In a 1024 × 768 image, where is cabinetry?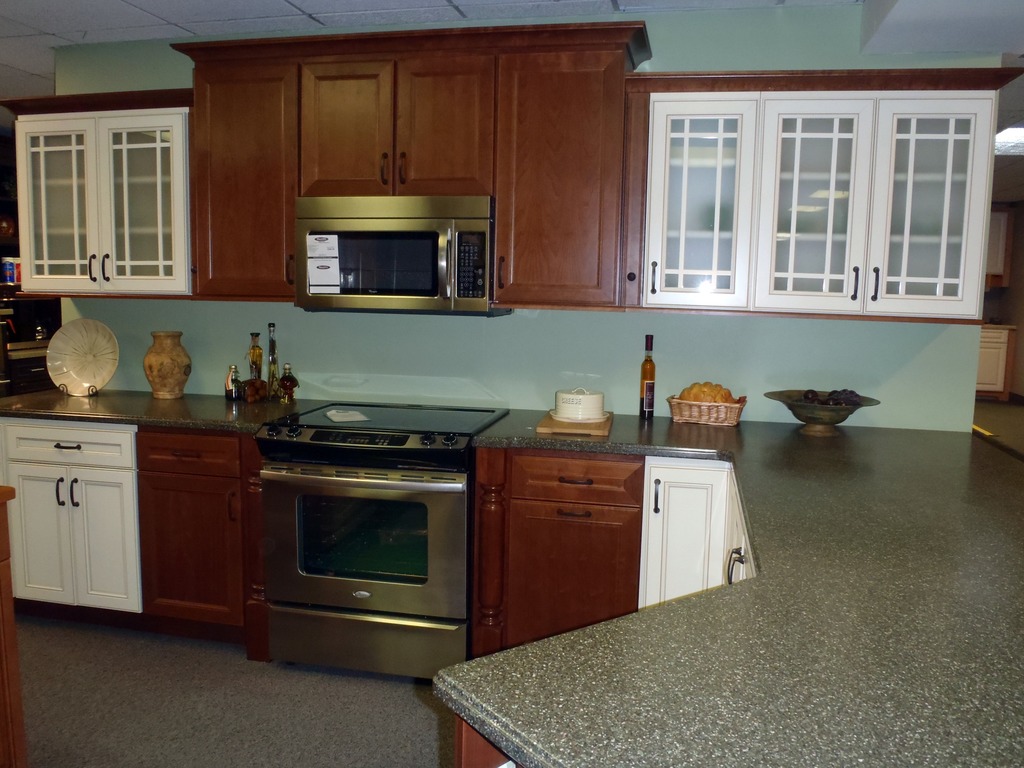
select_region(6, 100, 196, 305).
